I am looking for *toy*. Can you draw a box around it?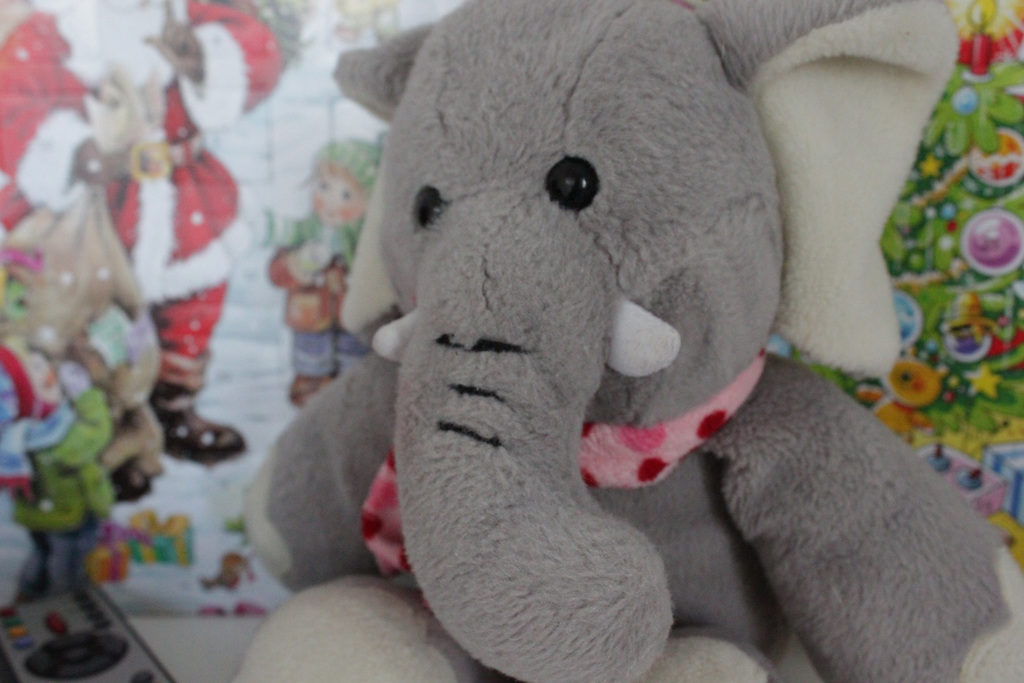
Sure, the bounding box is BBox(243, 0, 1023, 682).
